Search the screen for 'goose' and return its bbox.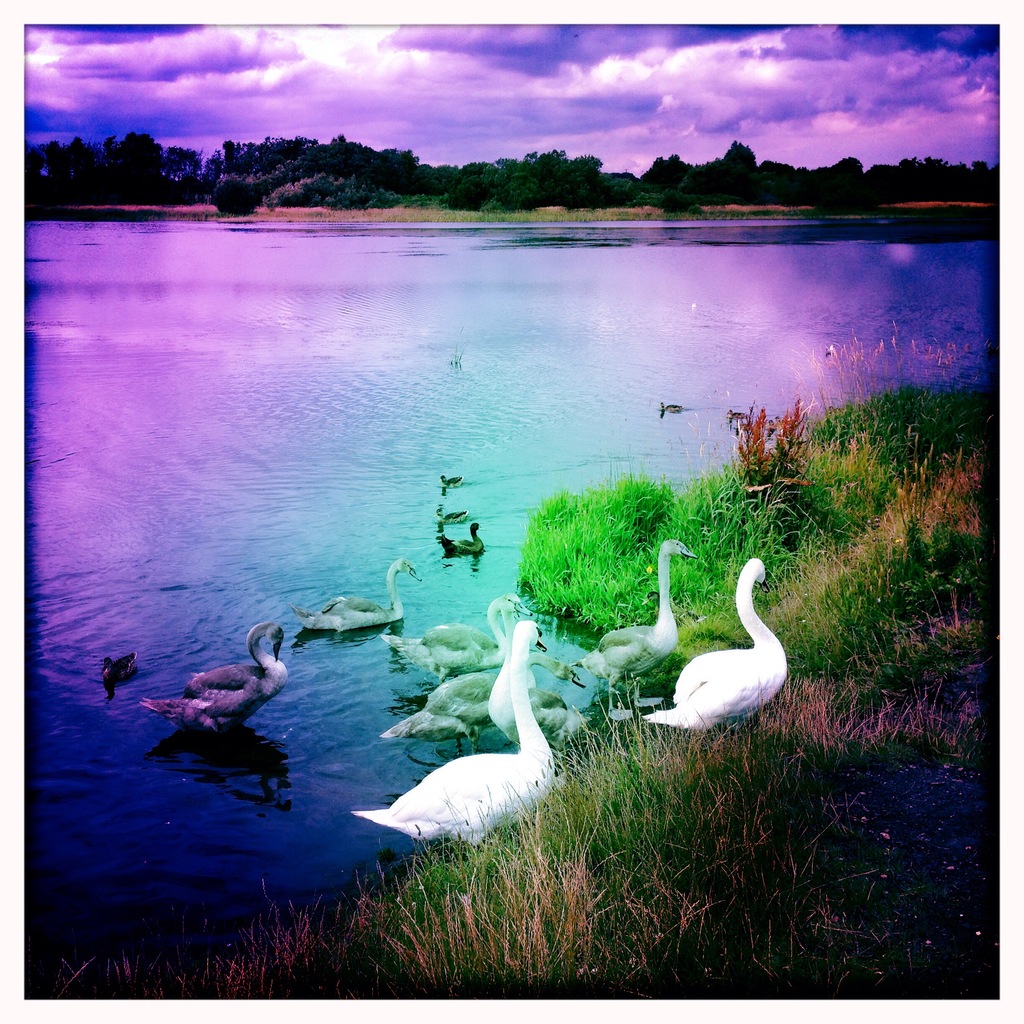
Found: x1=354 y1=616 x2=554 y2=840.
